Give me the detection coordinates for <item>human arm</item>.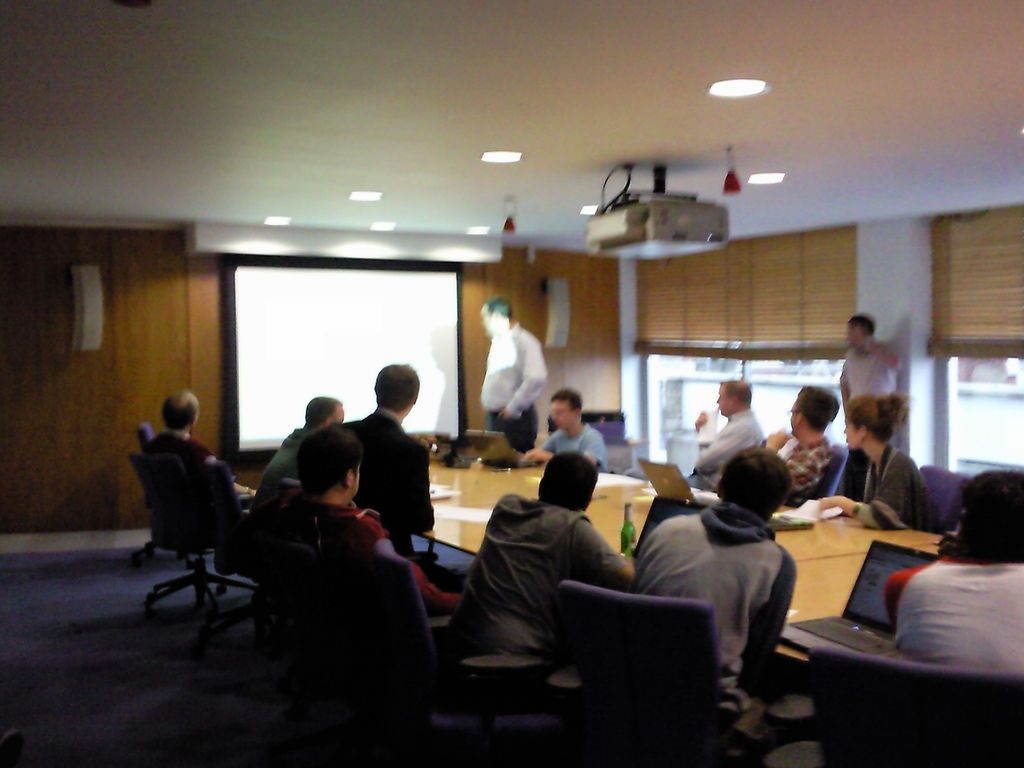
(left=692, top=410, right=713, bottom=447).
